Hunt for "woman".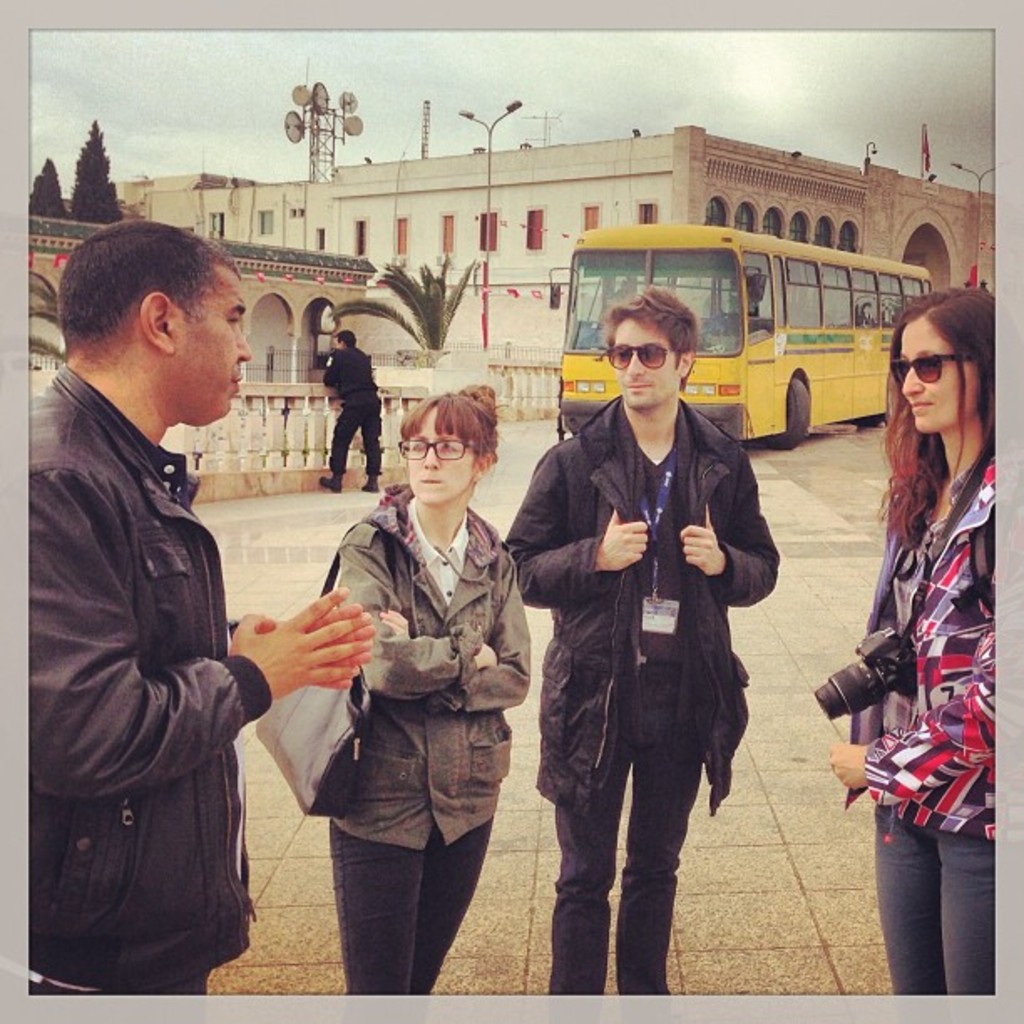
Hunted down at {"left": 827, "top": 283, "right": 996, "bottom": 997}.
